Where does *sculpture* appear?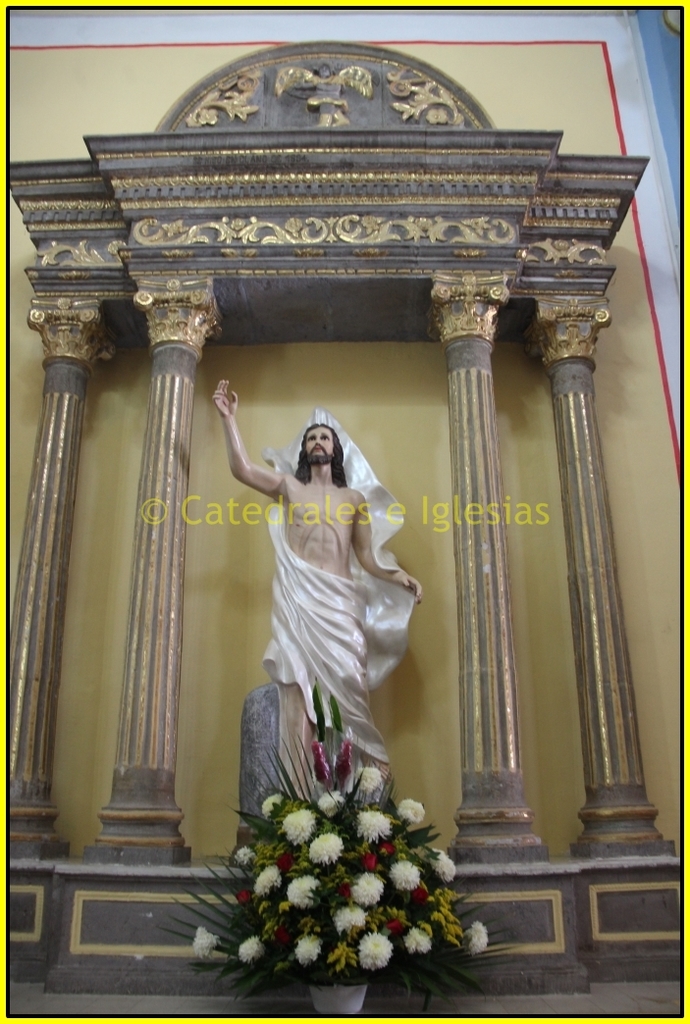
Appears at crop(205, 358, 439, 885).
